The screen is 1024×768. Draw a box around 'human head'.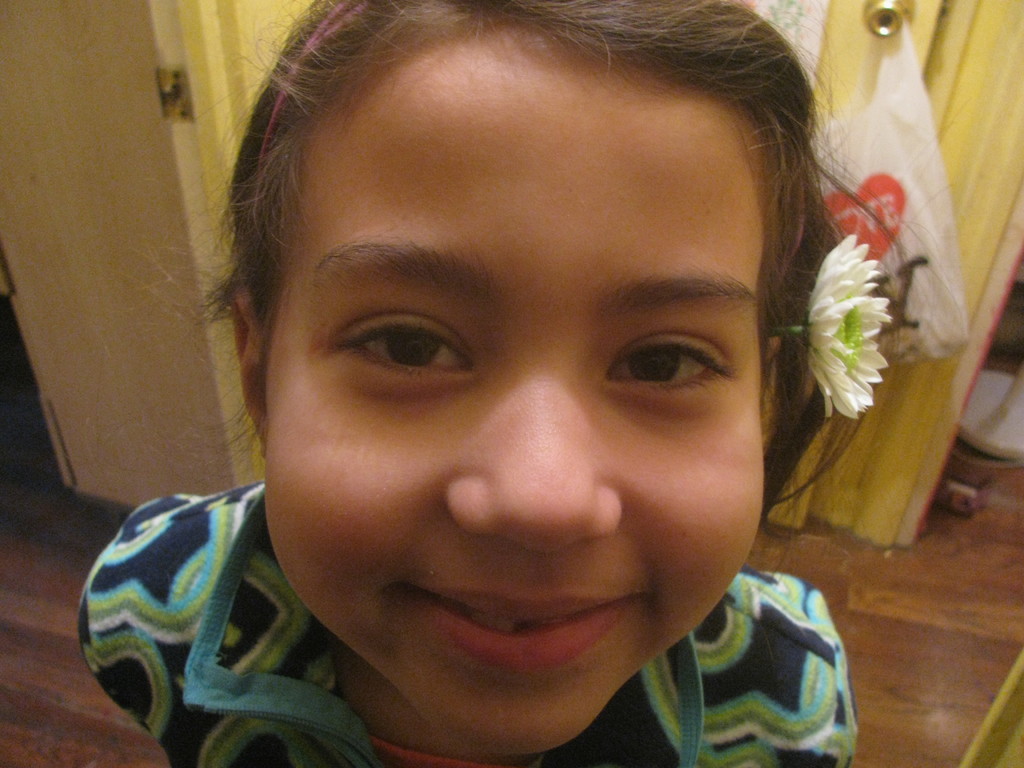
locate(169, 0, 862, 696).
